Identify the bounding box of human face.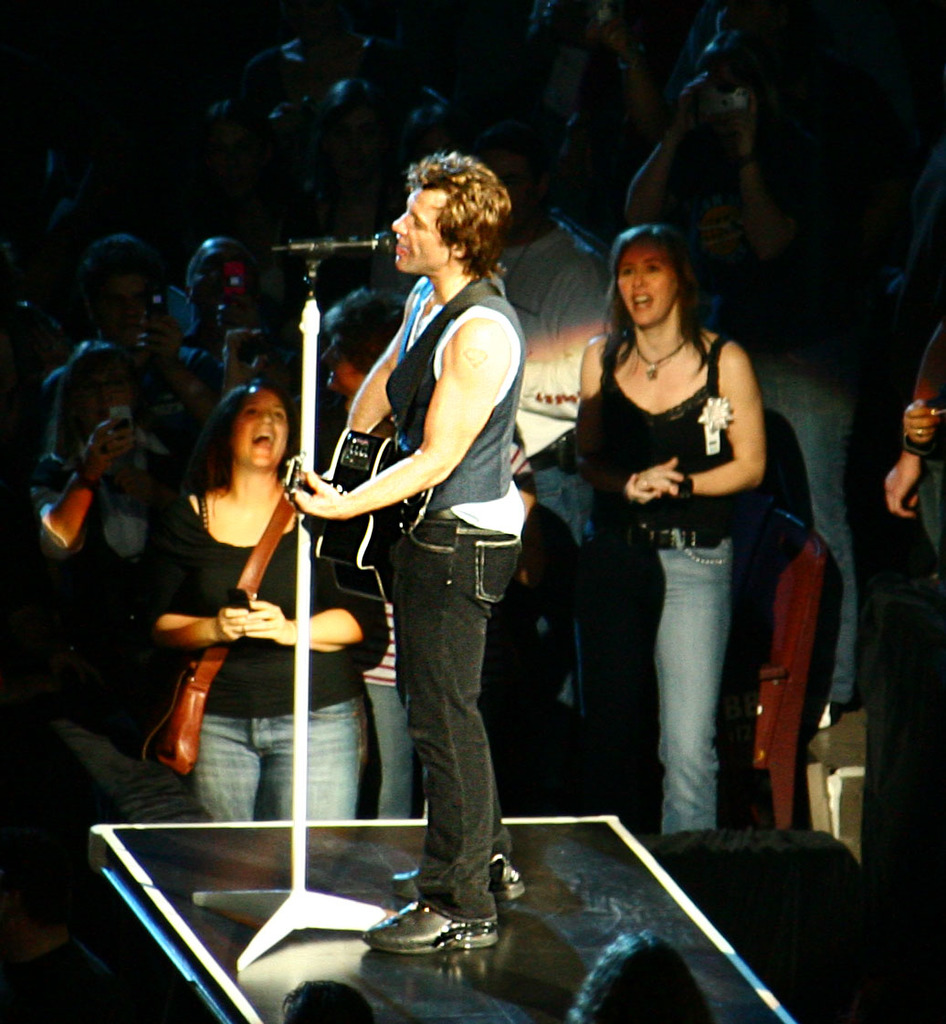
393 192 449 273.
